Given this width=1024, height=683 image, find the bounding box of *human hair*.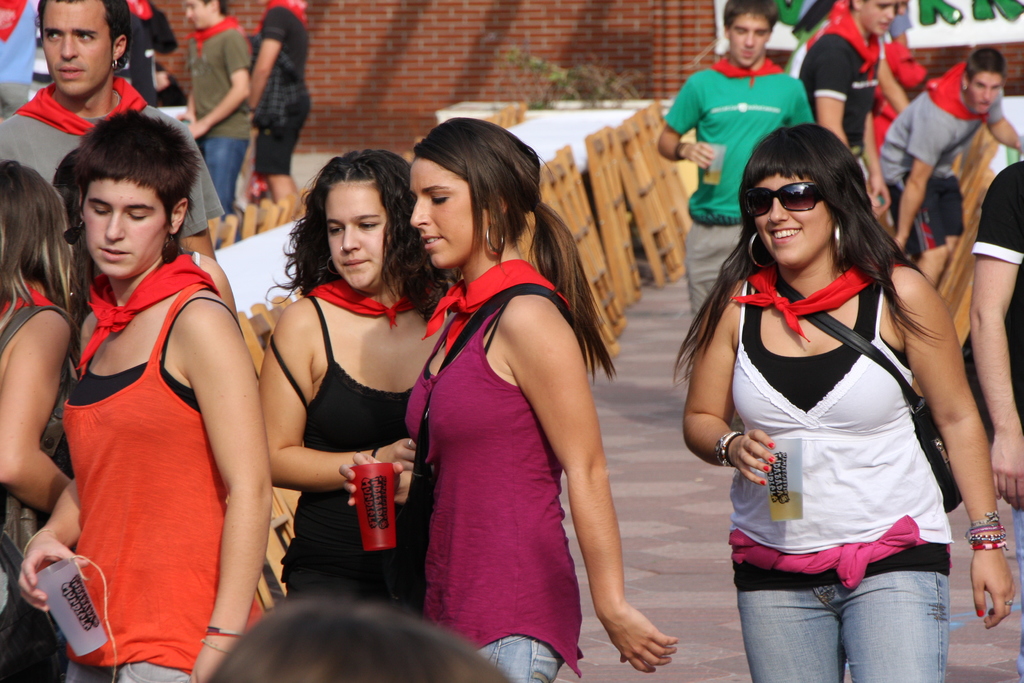
33/0/131/68.
